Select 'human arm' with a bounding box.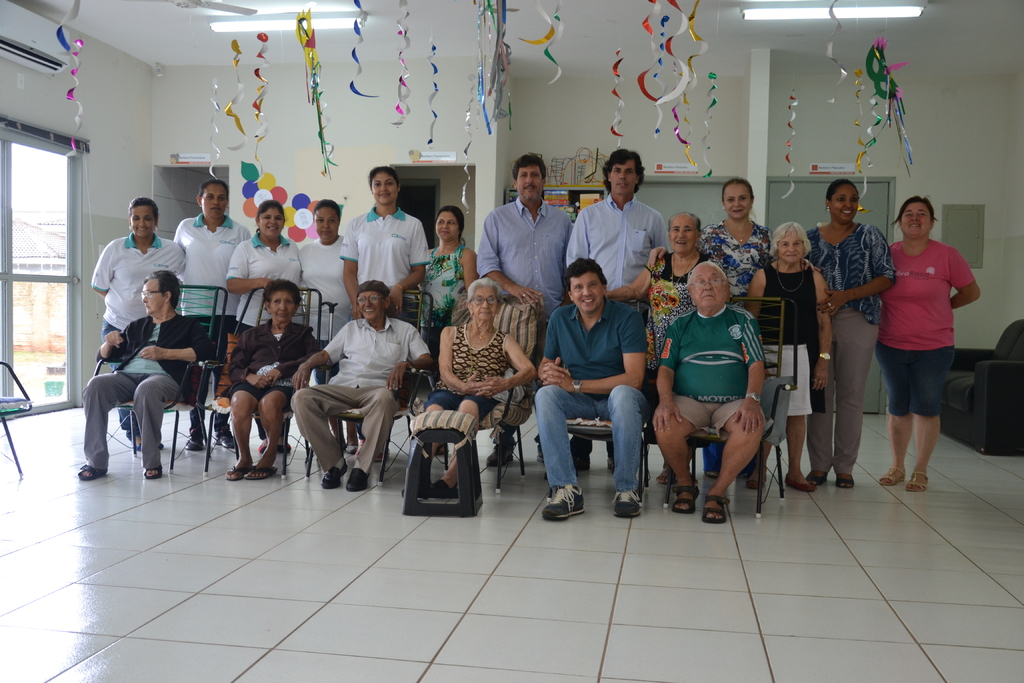
locate(477, 333, 537, 399).
